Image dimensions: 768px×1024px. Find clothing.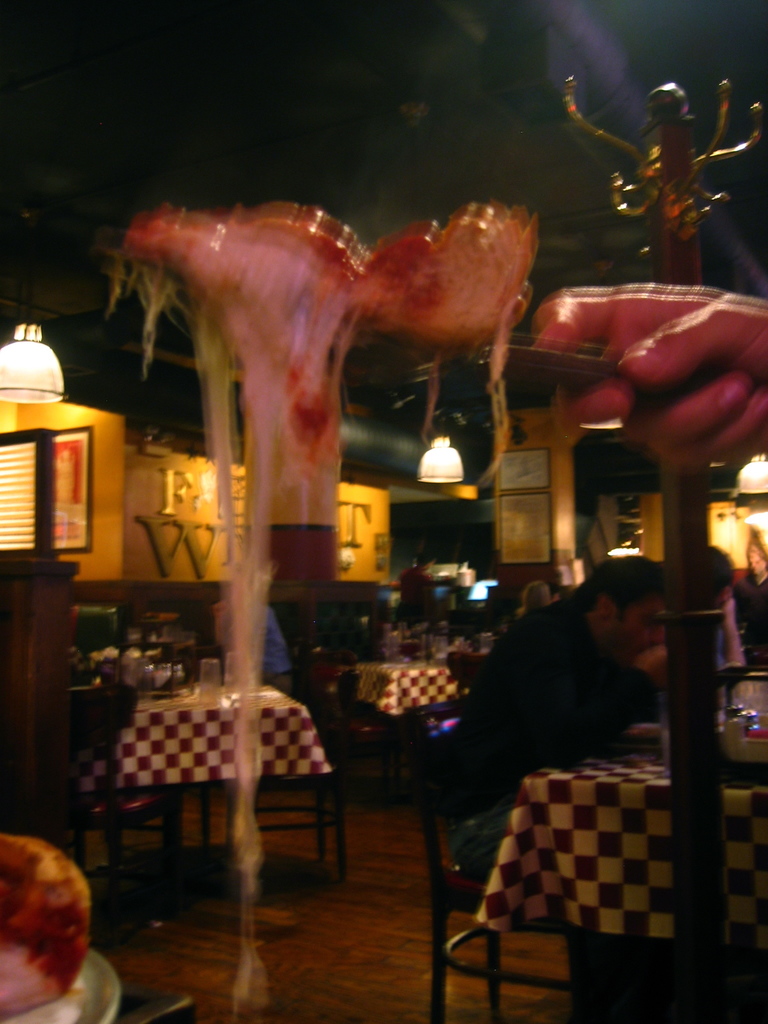
l=730, t=579, r=767, b=669.
